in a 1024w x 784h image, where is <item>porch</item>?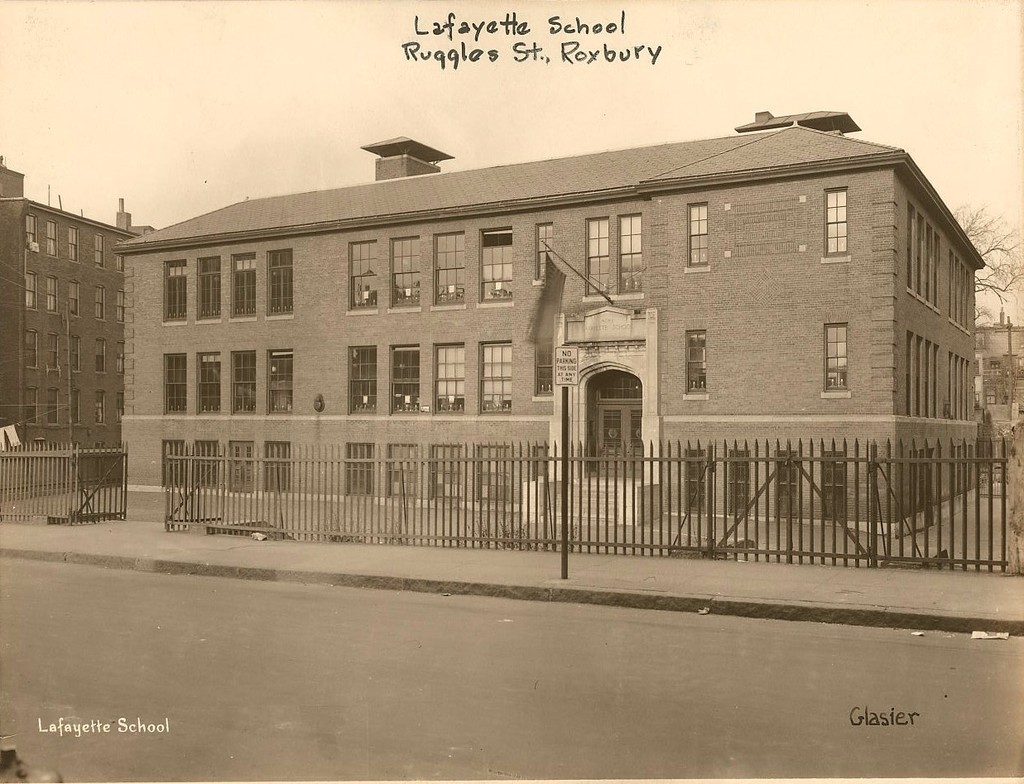
BBox(159, 436, 1012, 580).
